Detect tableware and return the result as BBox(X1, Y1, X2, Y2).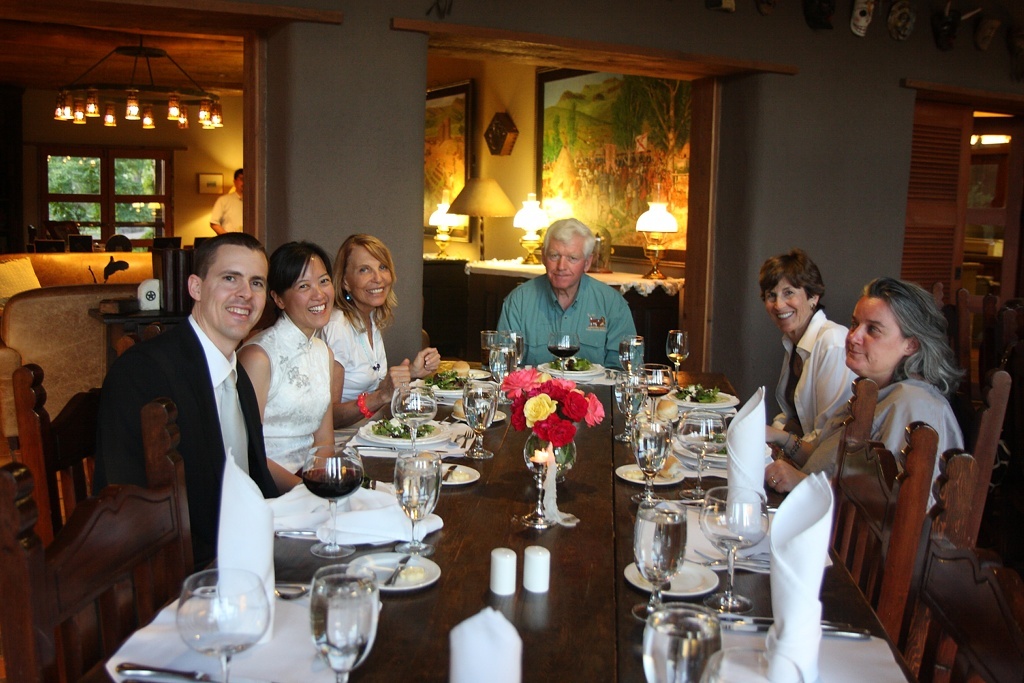
BBox(423, 374, 461, 396).
